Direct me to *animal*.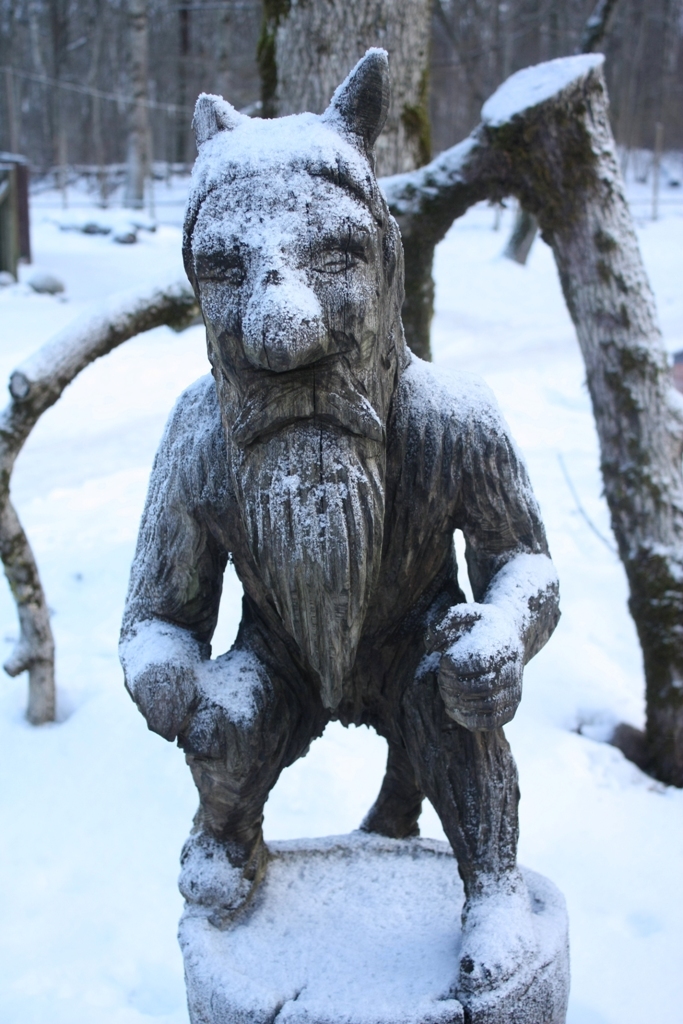
Direction: bbox(111, 39, 561, 993).
